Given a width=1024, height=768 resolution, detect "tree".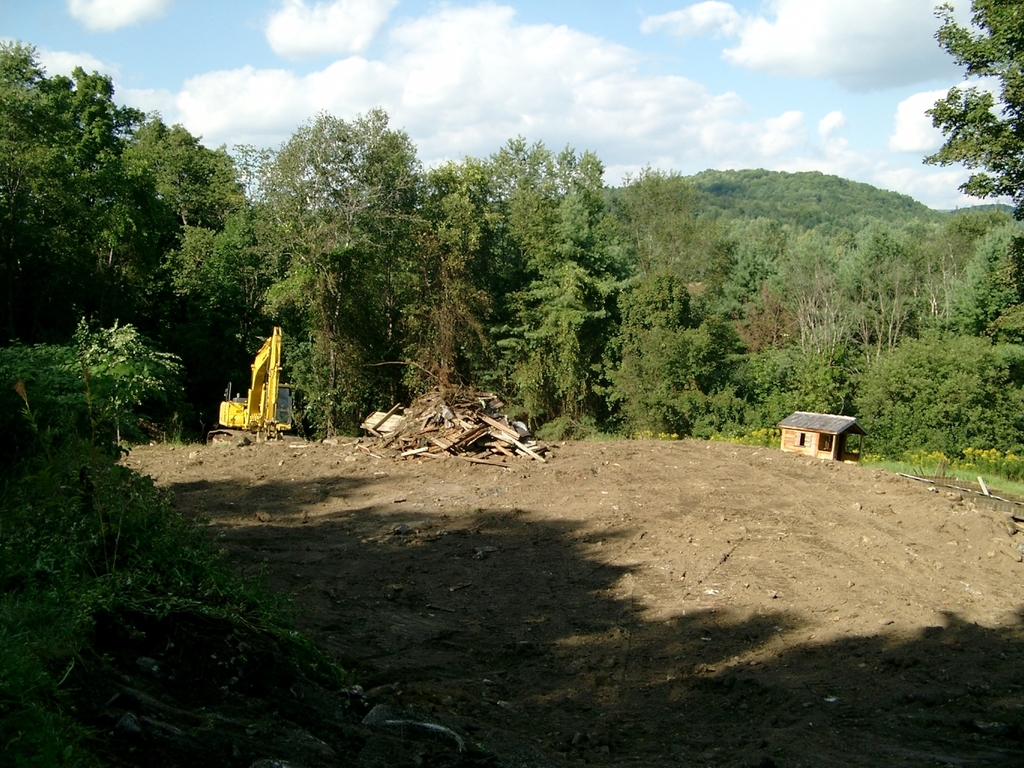
rect(0, 316, 277, 652).
